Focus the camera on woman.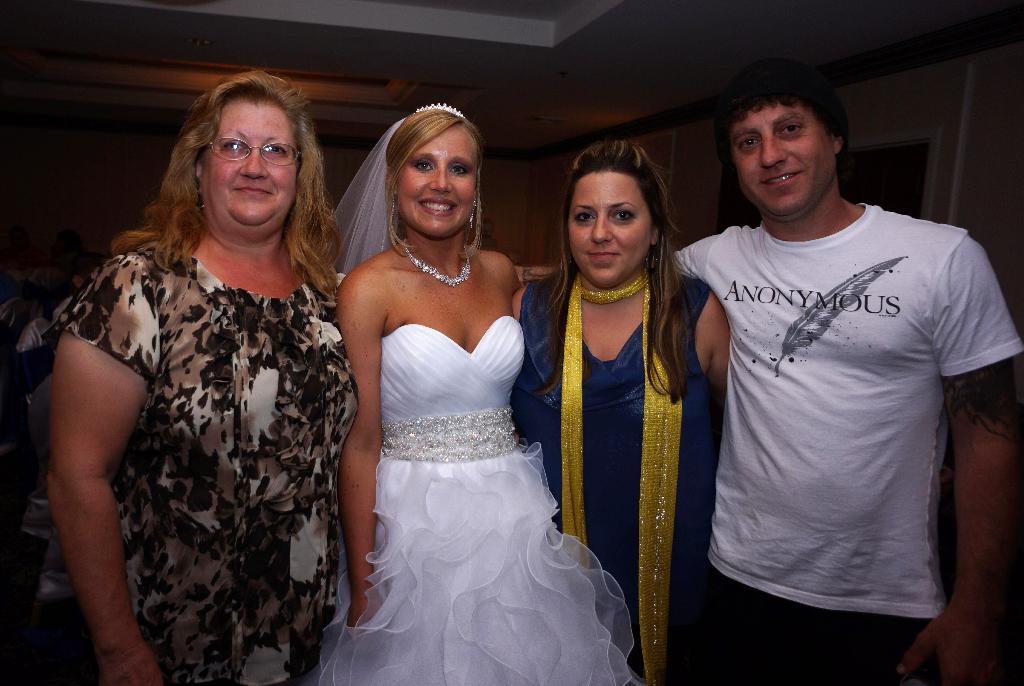
Focus region: [309,117,624,680].
